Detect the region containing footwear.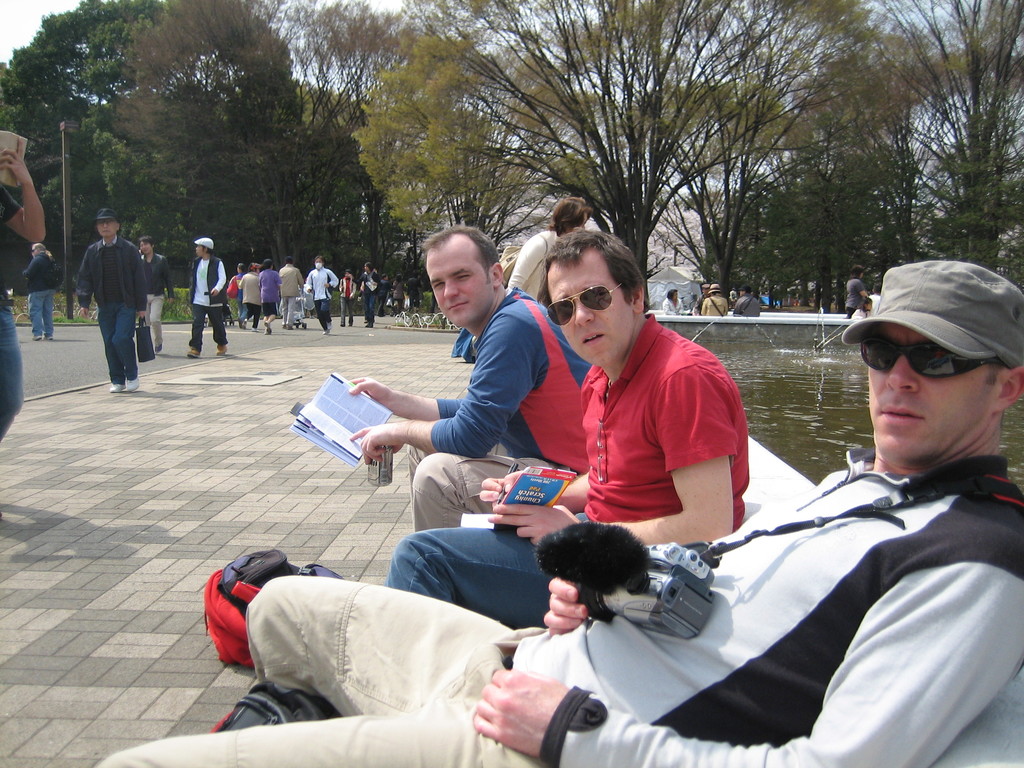
crop(109, 383, 132, 393).
